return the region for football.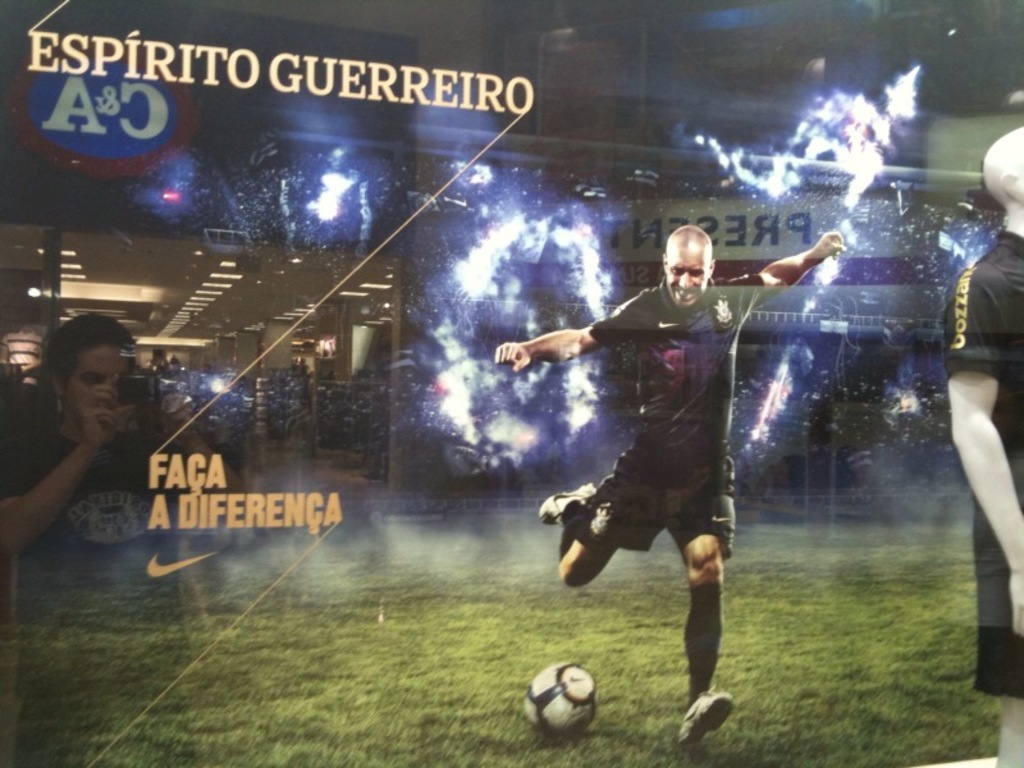
select_region(526, 660, 598, 740).
